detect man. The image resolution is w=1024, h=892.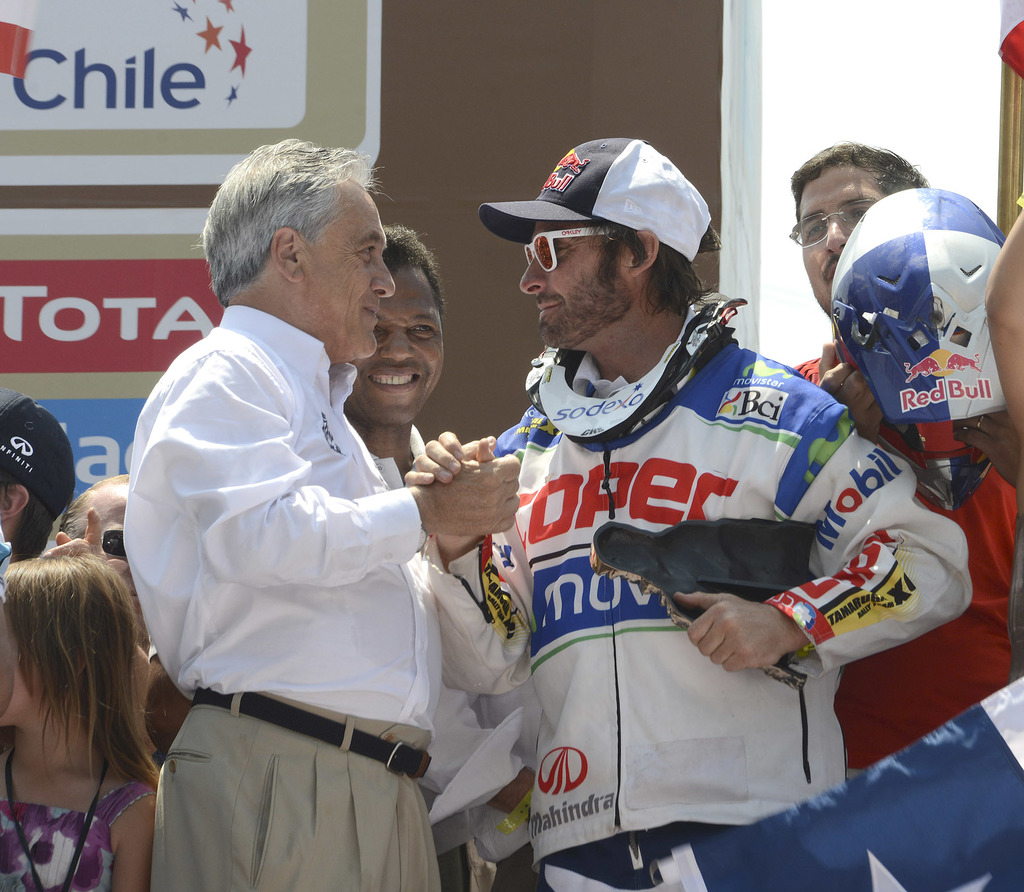
(x1=401, y1=131, x2=977, y2=891).
